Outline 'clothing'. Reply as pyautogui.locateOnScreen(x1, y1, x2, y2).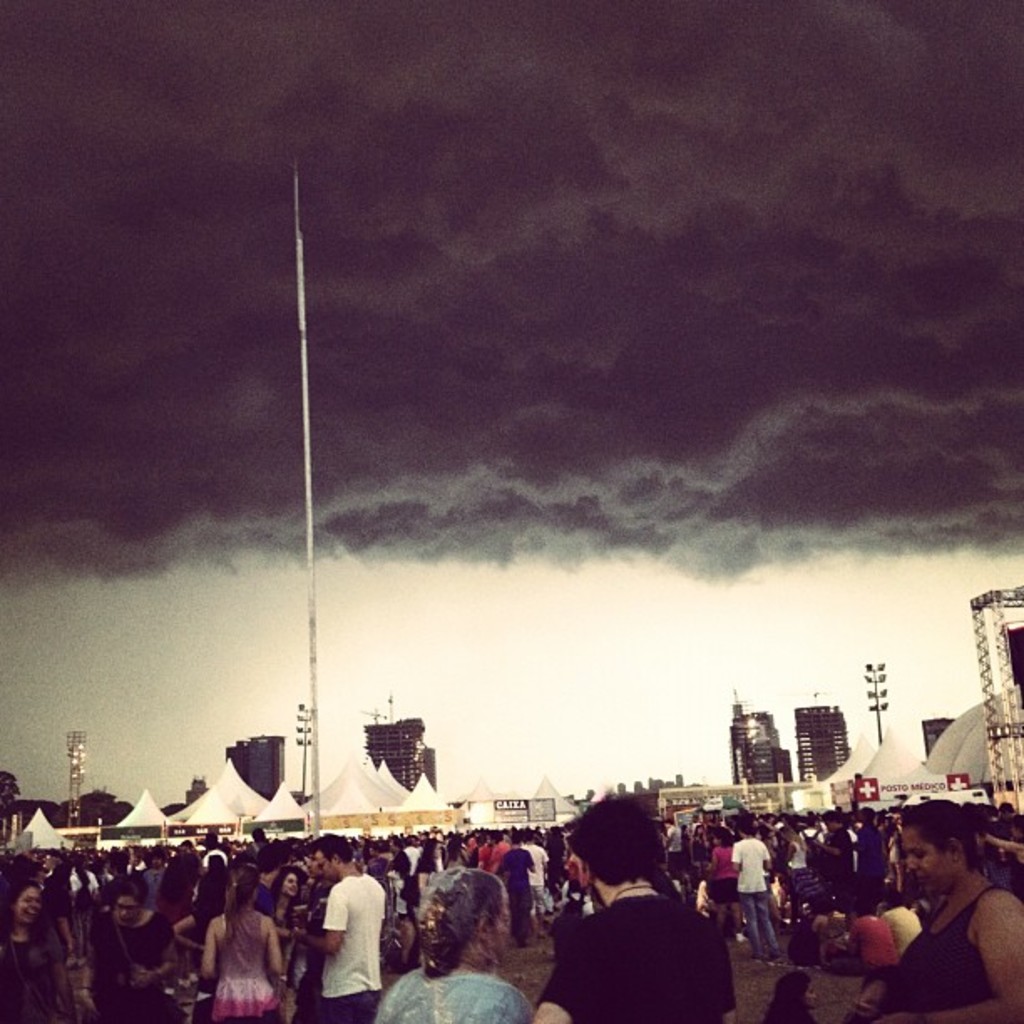
pyautogui.locateOnScreen(80, 912, 179, 1022).
